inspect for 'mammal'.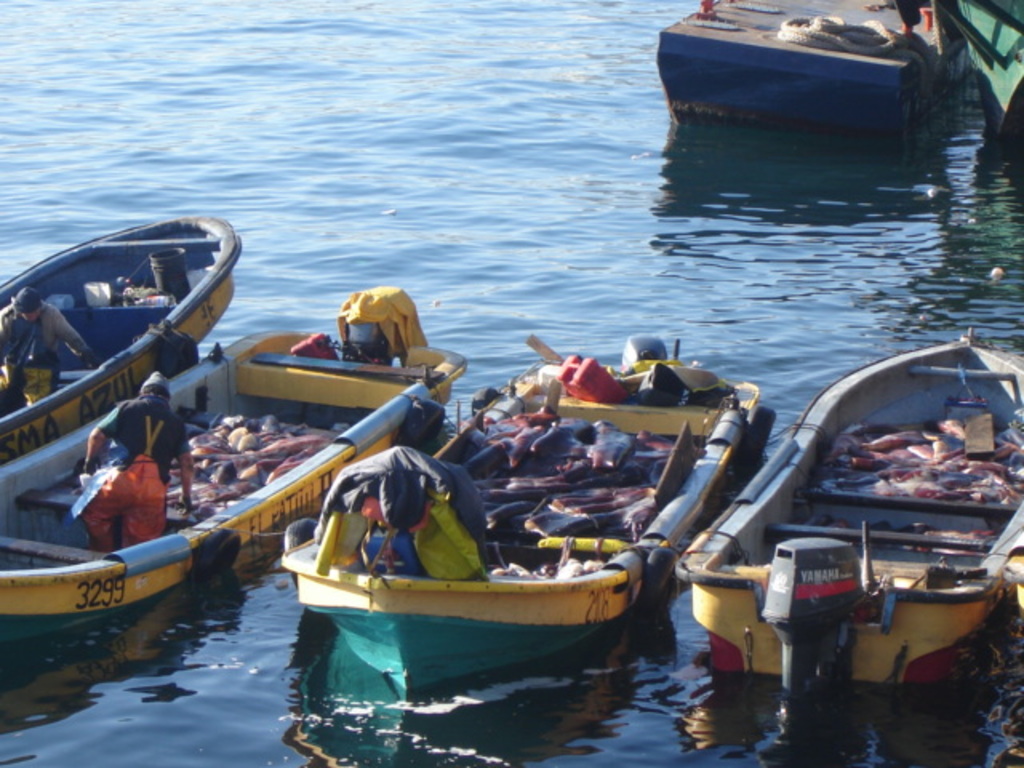
Inspection: pyautogui.locateOnScreen(0, 283, 98, 408).
